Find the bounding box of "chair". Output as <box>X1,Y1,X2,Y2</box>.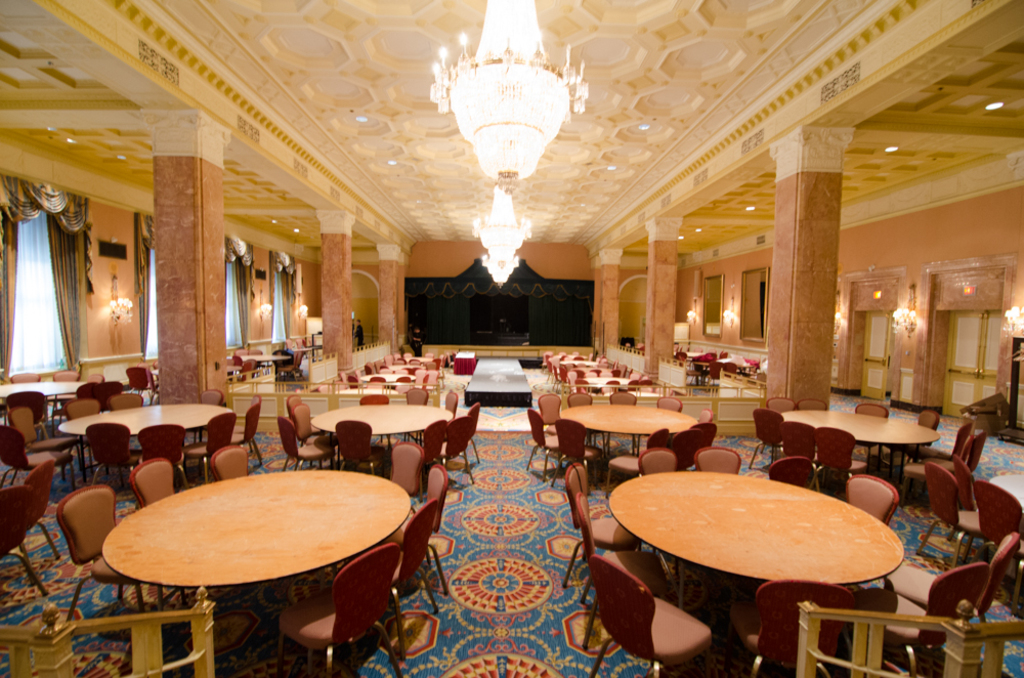
<box>120,364,152,397</box>.
